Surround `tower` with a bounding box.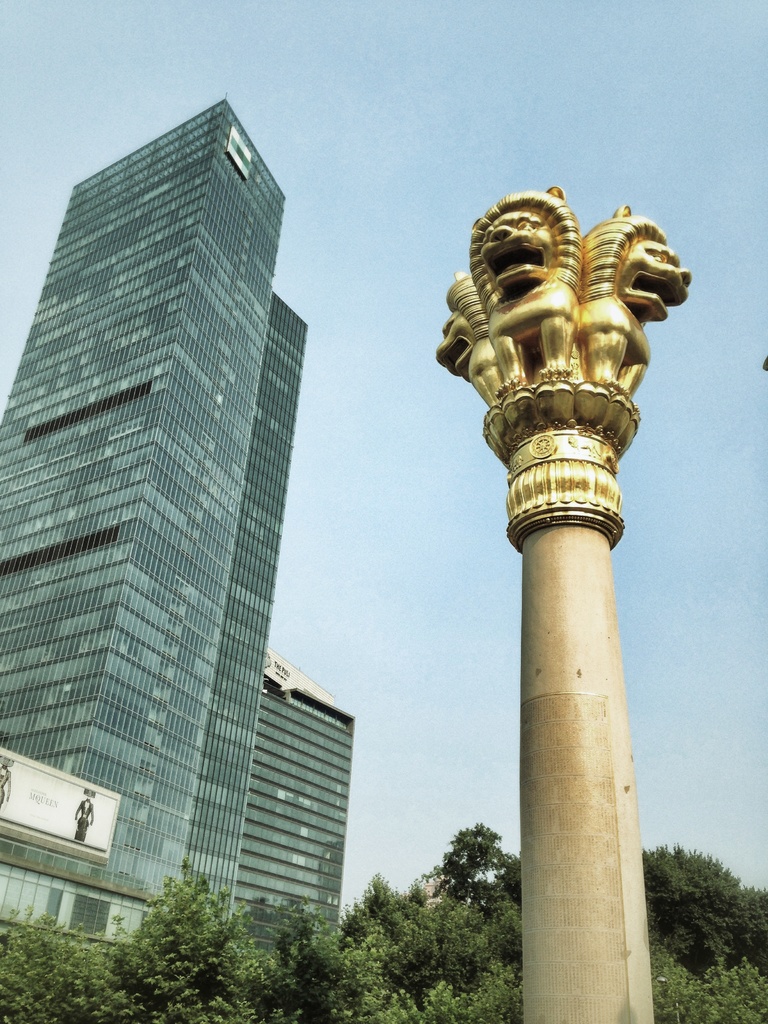
pyautogui.locateOnScreen(228, 652, 359, 937).
